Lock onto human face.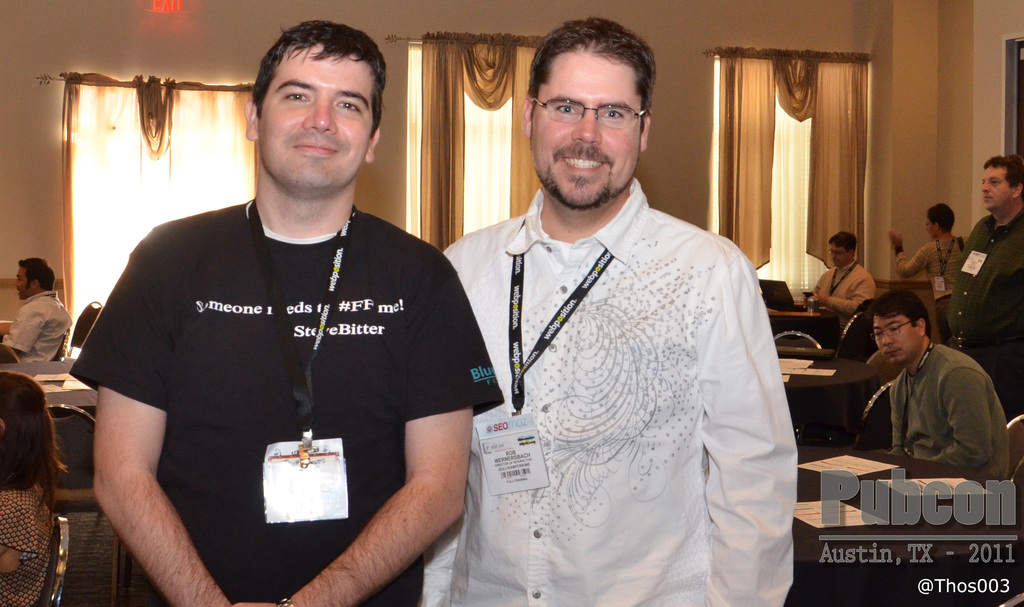
Locked: rect(535, 60, 640, 206).
